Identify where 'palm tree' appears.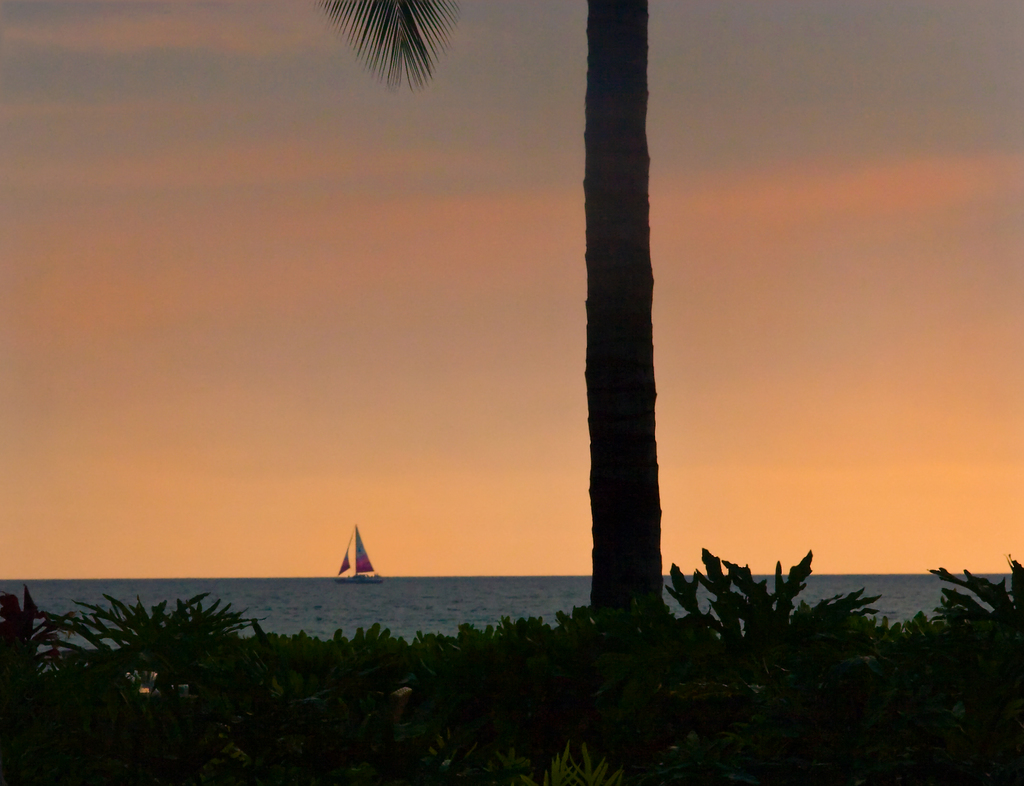
Appears at detection(311, 0, 665, 625).
